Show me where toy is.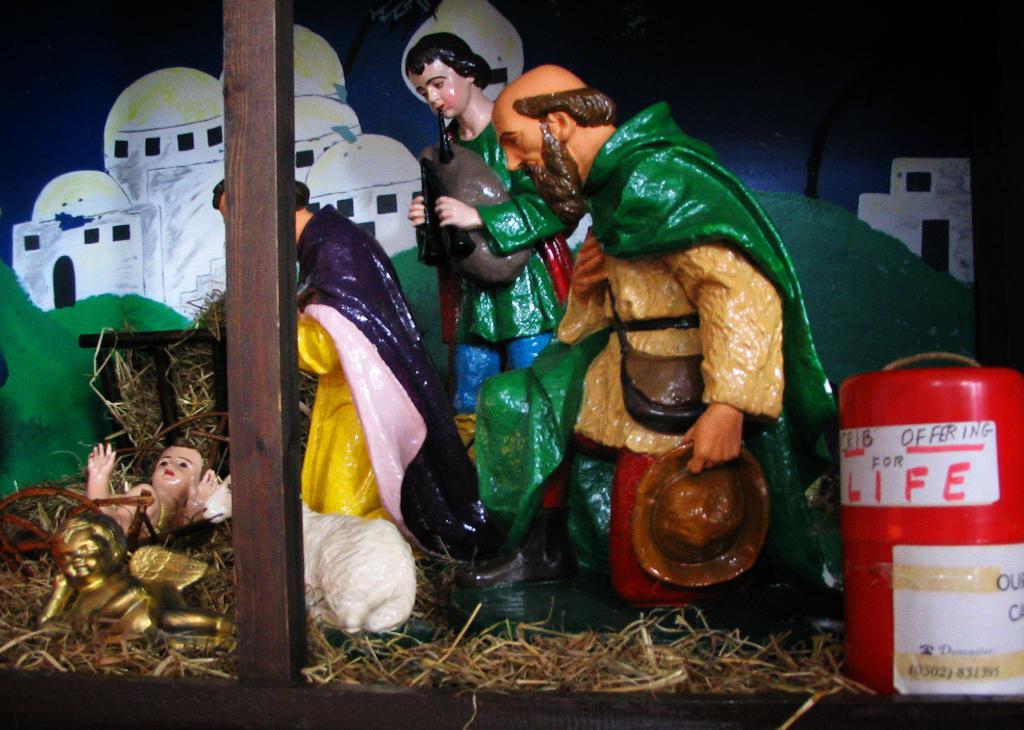
toy is at [33, 504, 243, 669].
